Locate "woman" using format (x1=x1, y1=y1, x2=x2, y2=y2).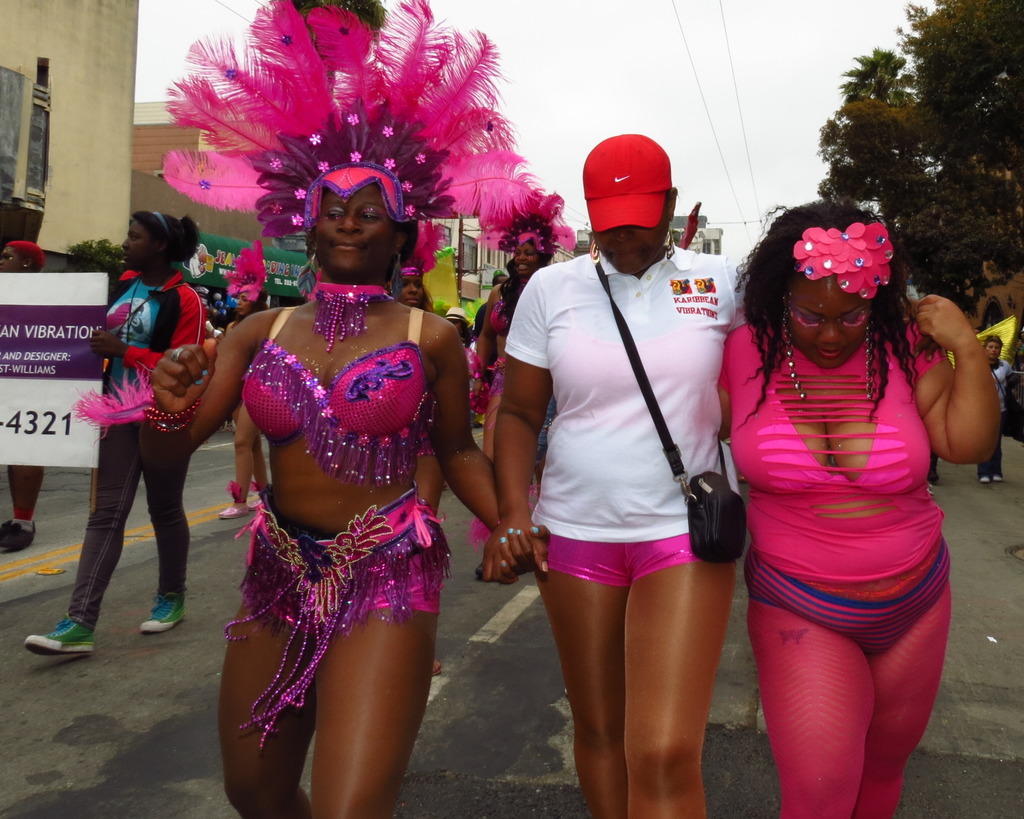
(x1=20, y1=206, x2=217, y2=664).
